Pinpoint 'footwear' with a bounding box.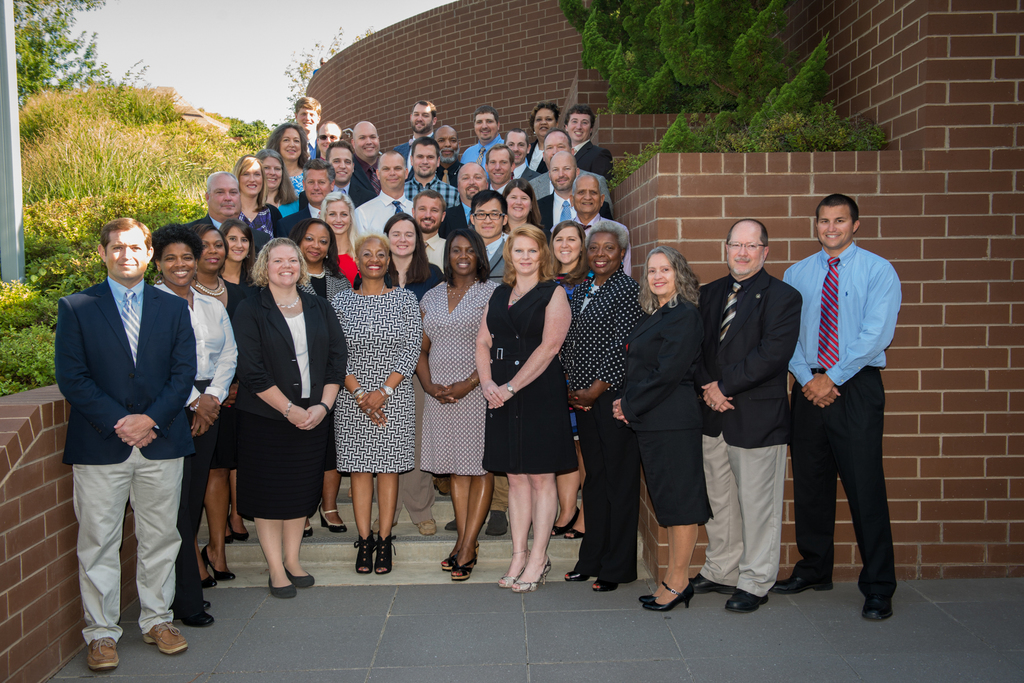
{"left": 270, "top": 569, "right": 298, "bottom": 597}.
